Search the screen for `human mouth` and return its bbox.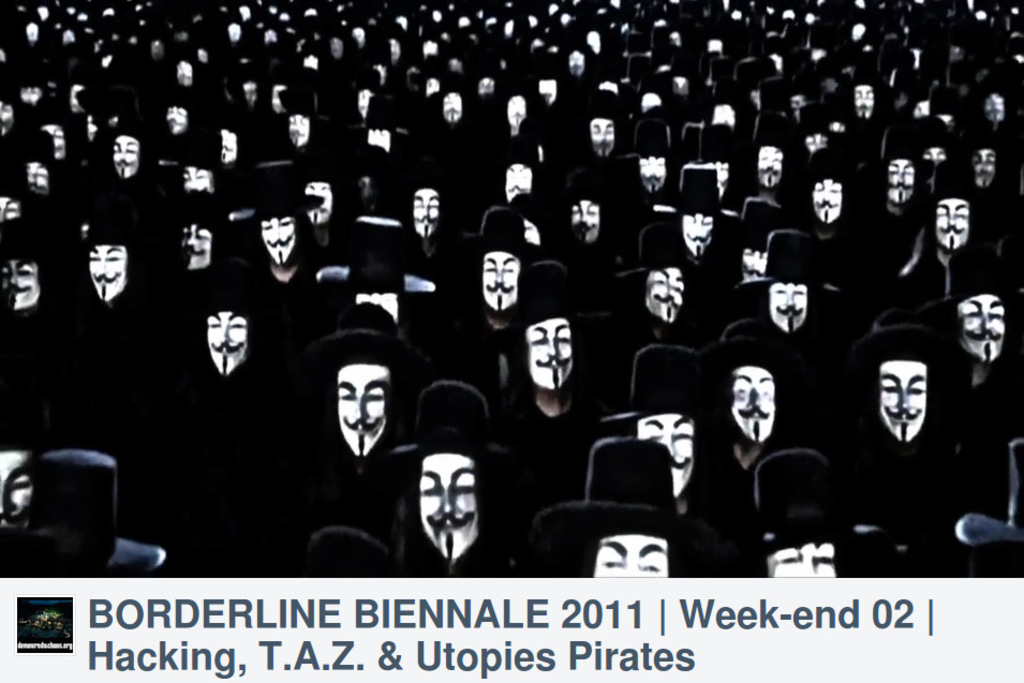
Found: <box>597,143,609,152</box>.
